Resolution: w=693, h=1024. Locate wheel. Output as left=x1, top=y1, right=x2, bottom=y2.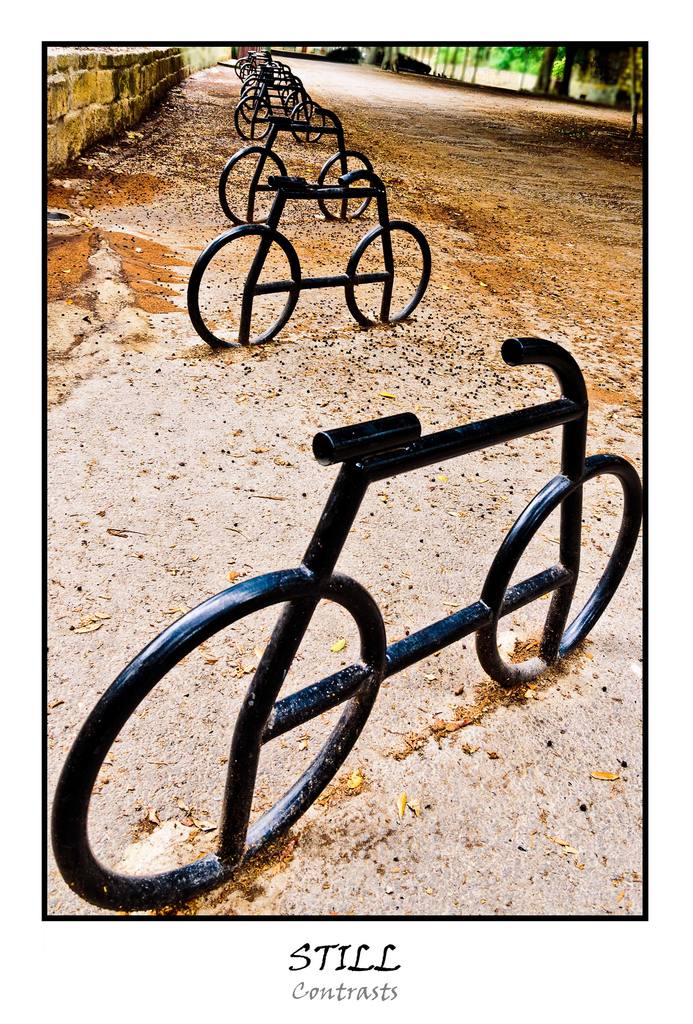
left=341, top=216, right=434, bottom=330.
